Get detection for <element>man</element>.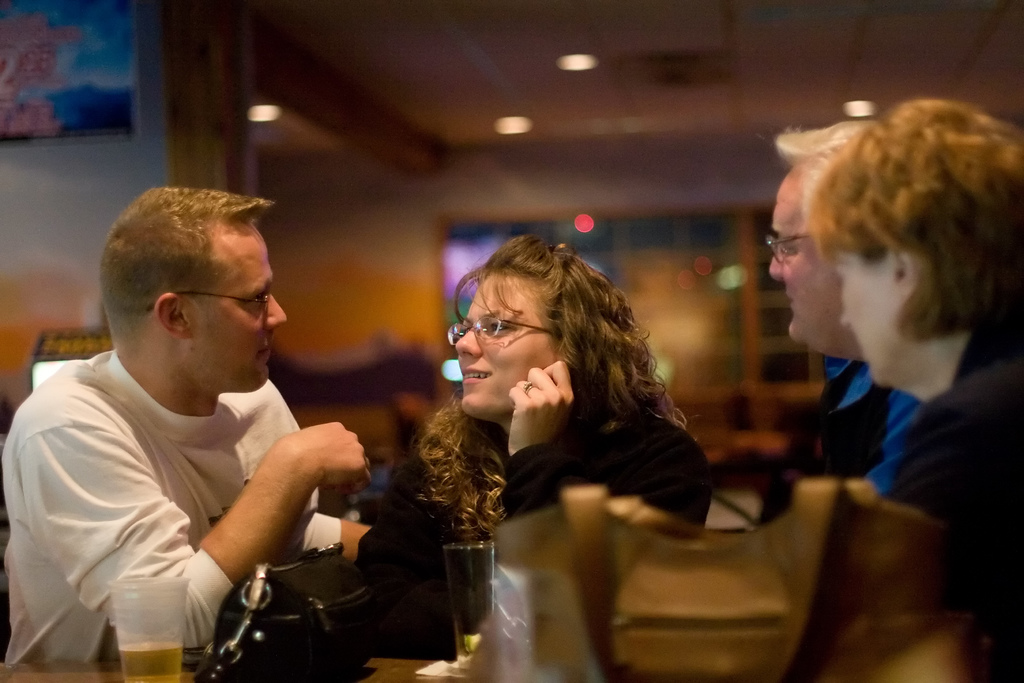
Detection: bbox(762, 119, 881, 483).
